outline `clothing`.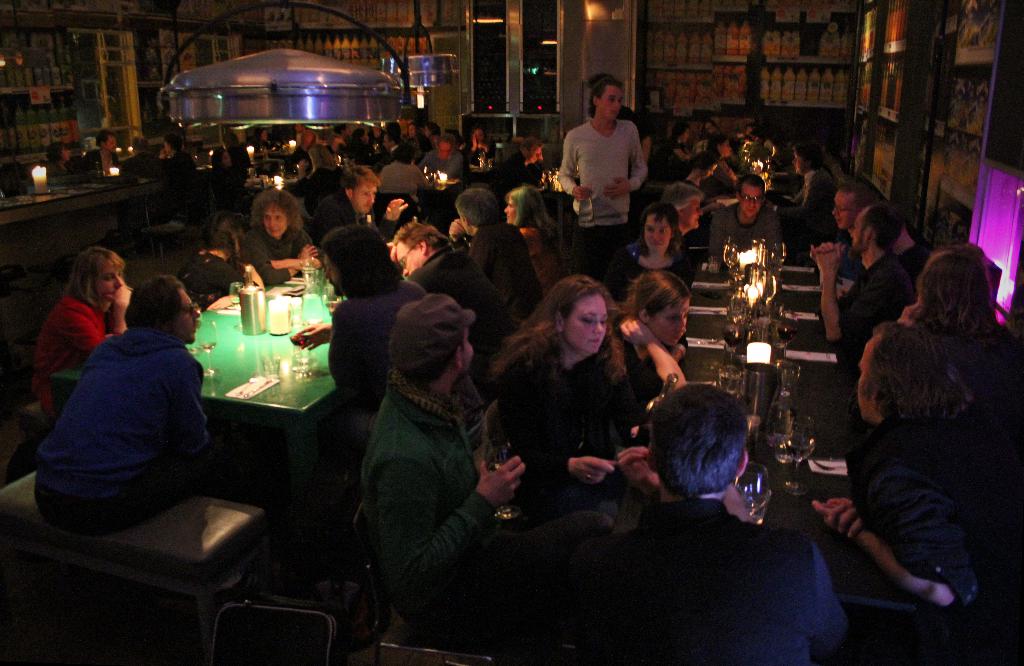
Outline: [420,149,456,174].
